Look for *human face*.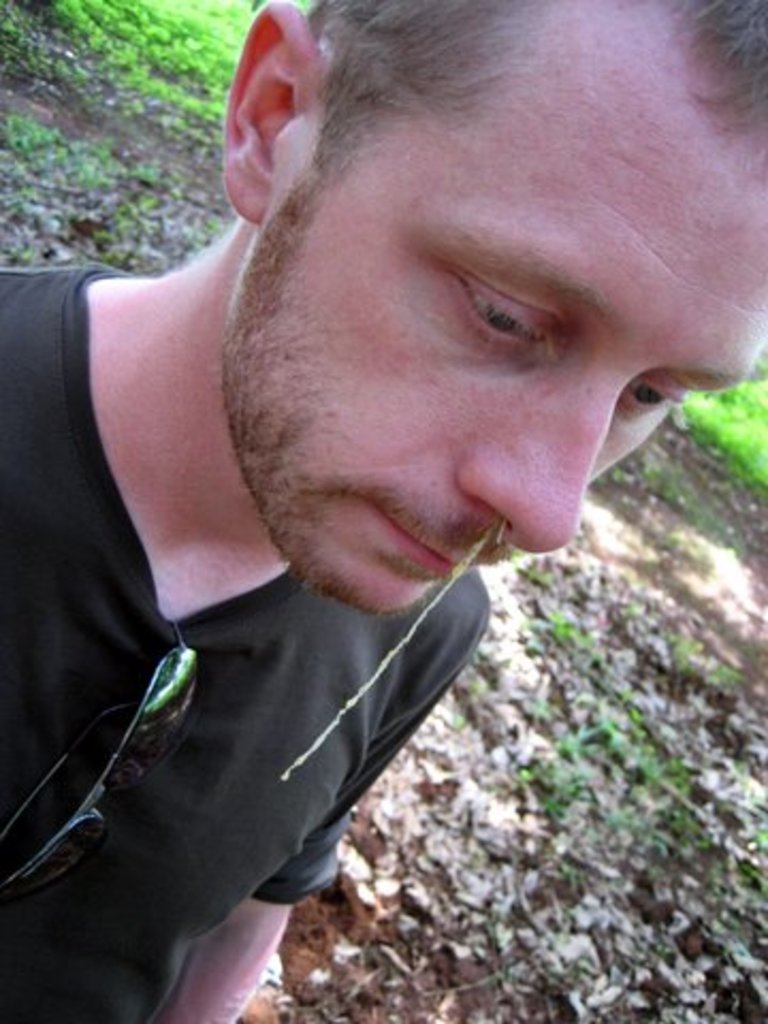
Found: (left=222, top=0, right=766, bottom=617).
